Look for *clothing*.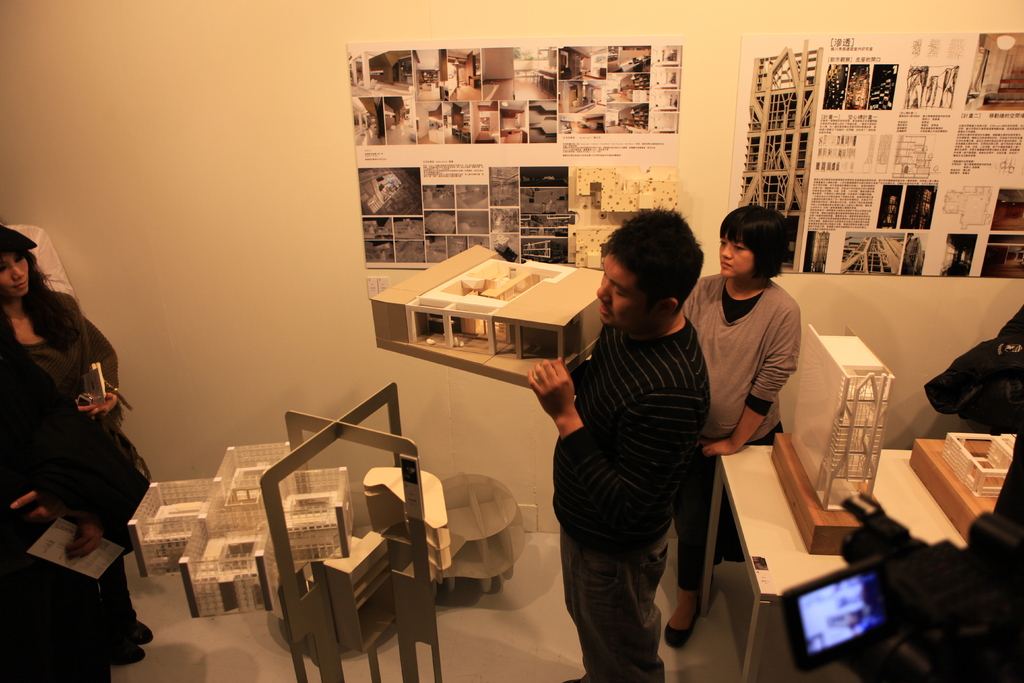
Found: crop(547, 320, 698, 674).
